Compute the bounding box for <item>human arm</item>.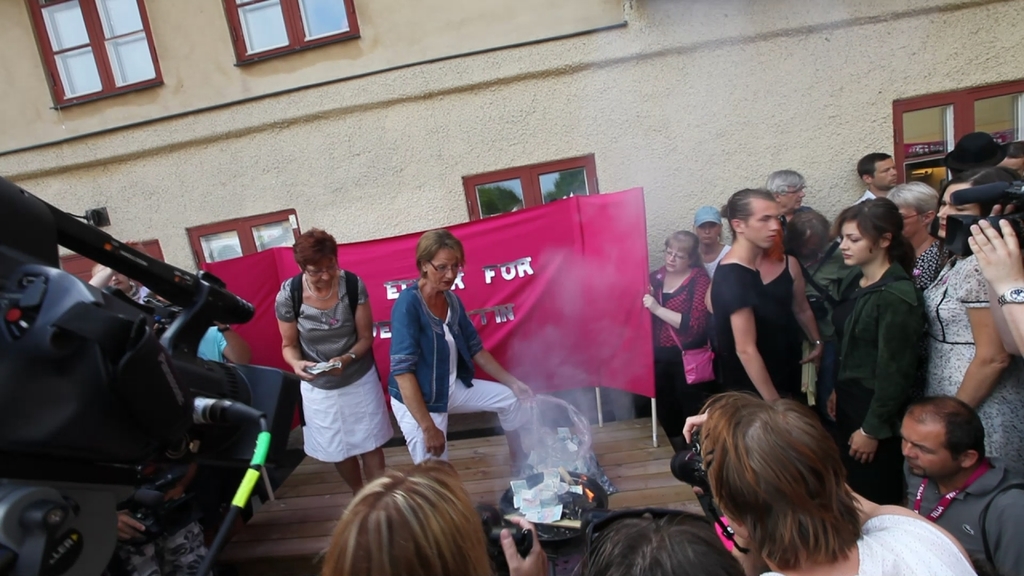
left=194, top=325, right=255, bottom=364.
